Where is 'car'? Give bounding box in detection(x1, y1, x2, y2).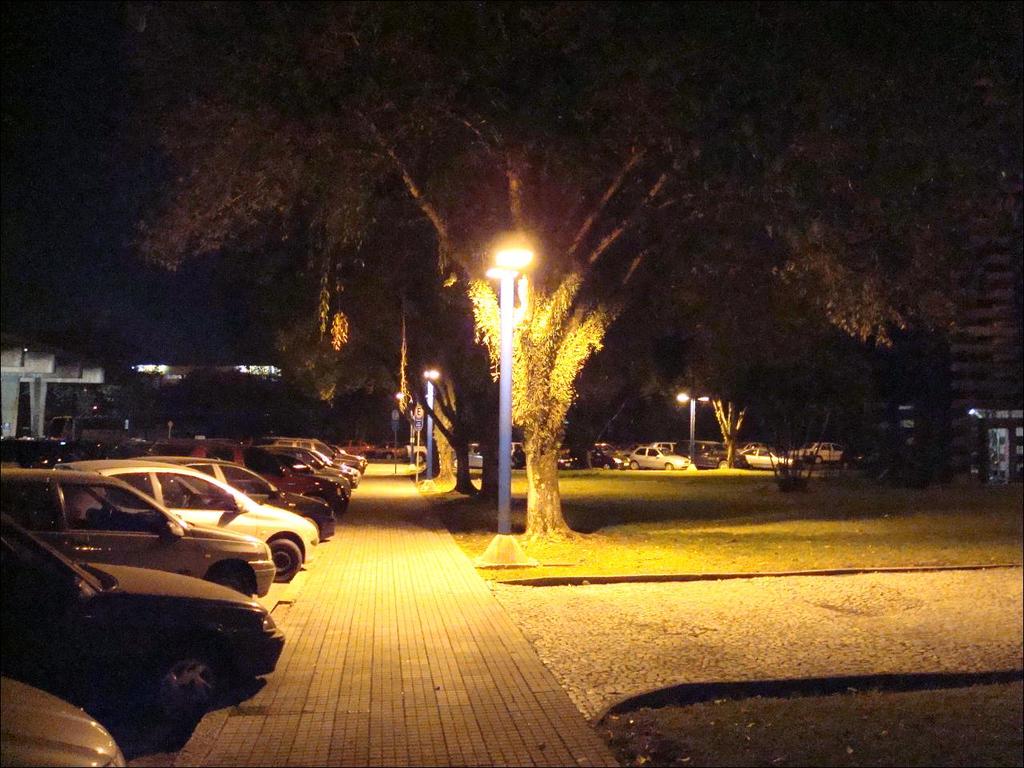
detection(0, 458, 275, 608).
